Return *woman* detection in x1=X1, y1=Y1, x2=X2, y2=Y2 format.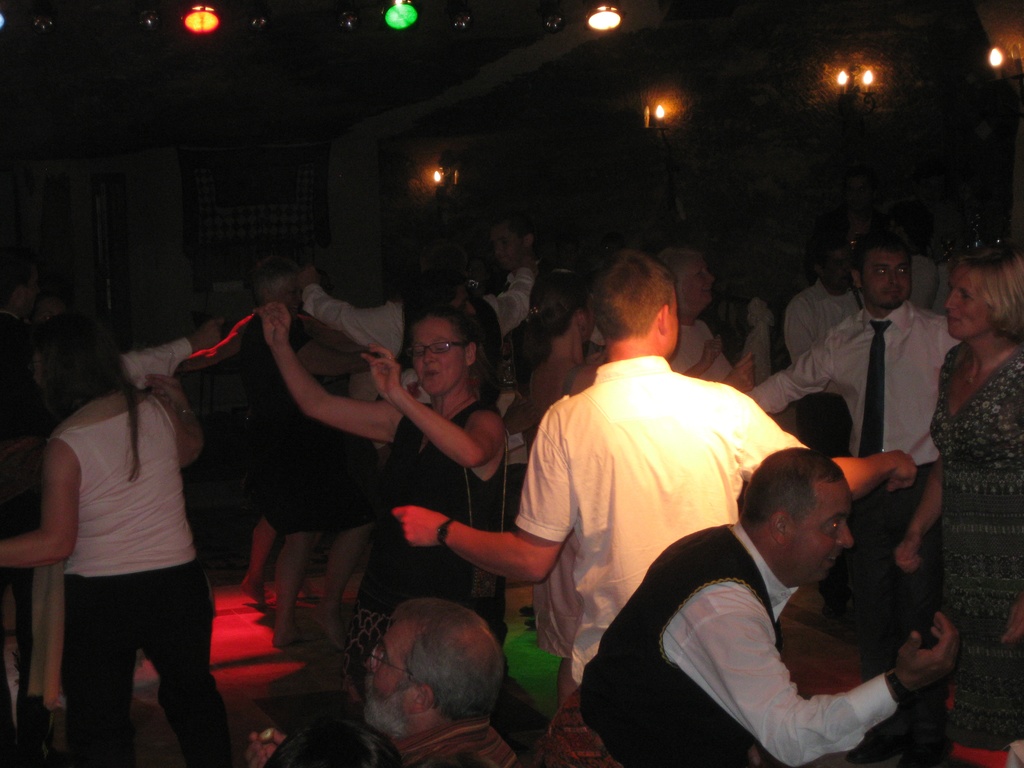
x1=517, y1=272, x2=598, y2=407.
